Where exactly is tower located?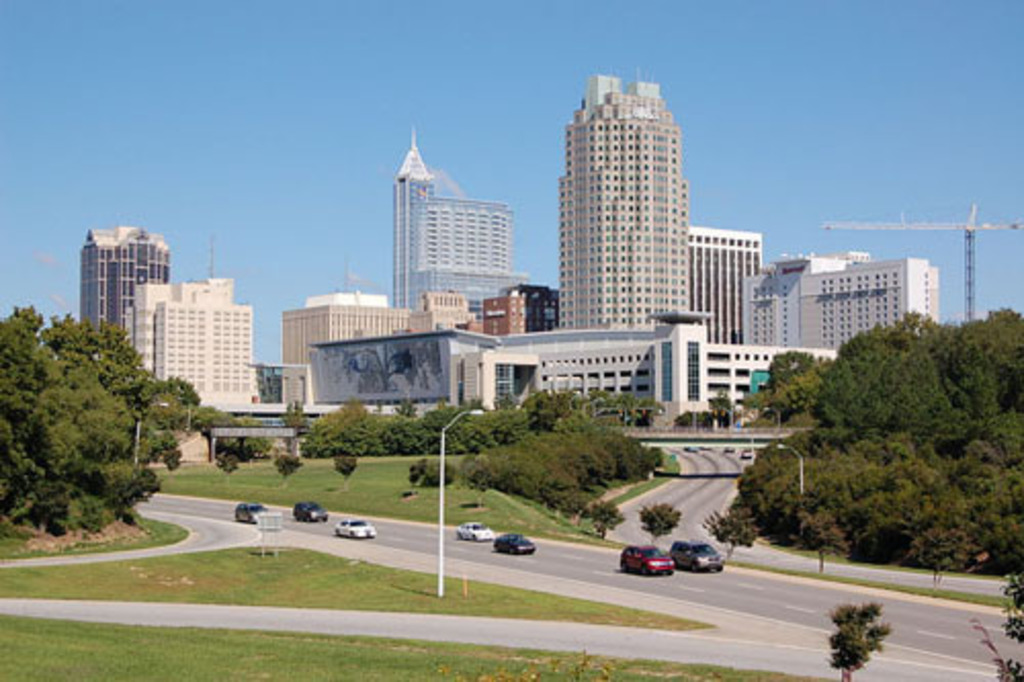
Its bounding box is 559,86,690,326.
